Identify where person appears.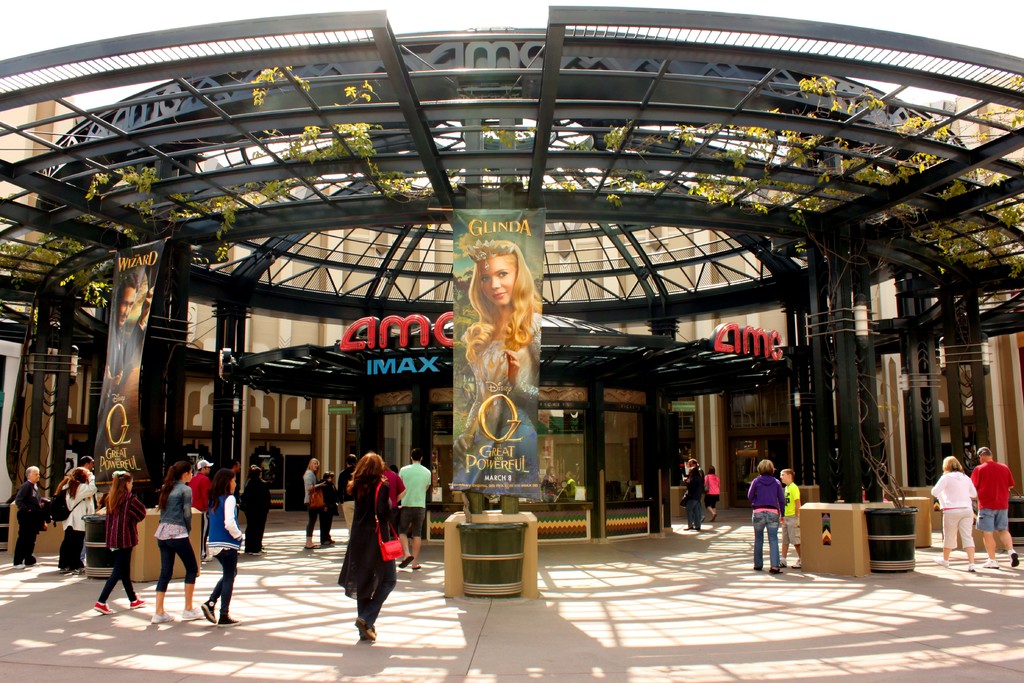
Appears at {"x1": 973, "y1": 448, "x2": 1020, "y2": 570}.
